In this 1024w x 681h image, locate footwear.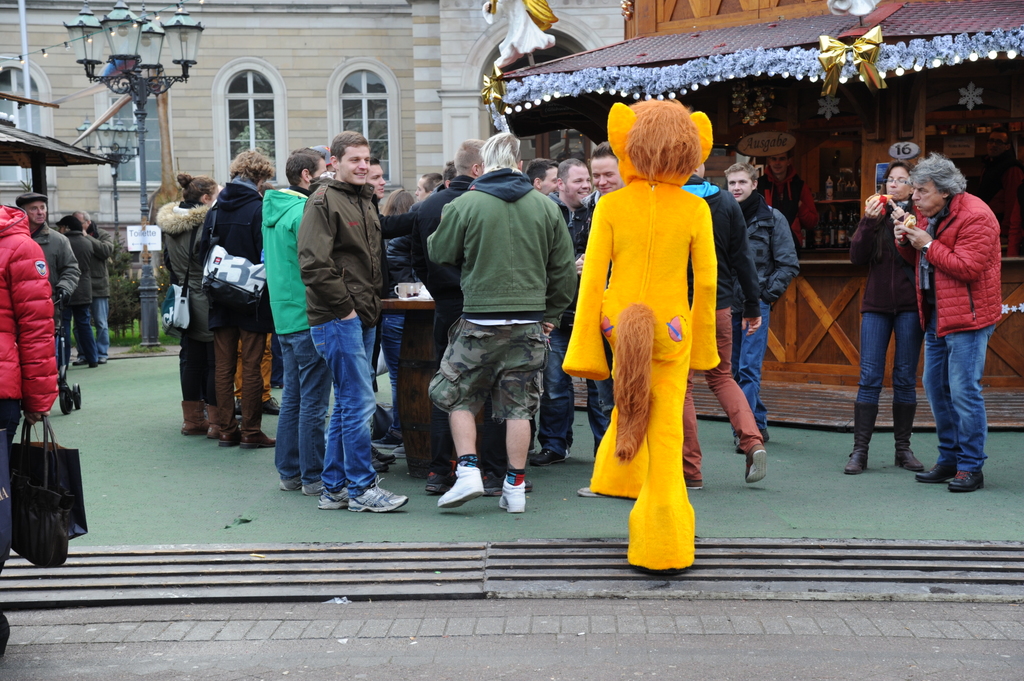
Bounding box: 321/486/350/509.
